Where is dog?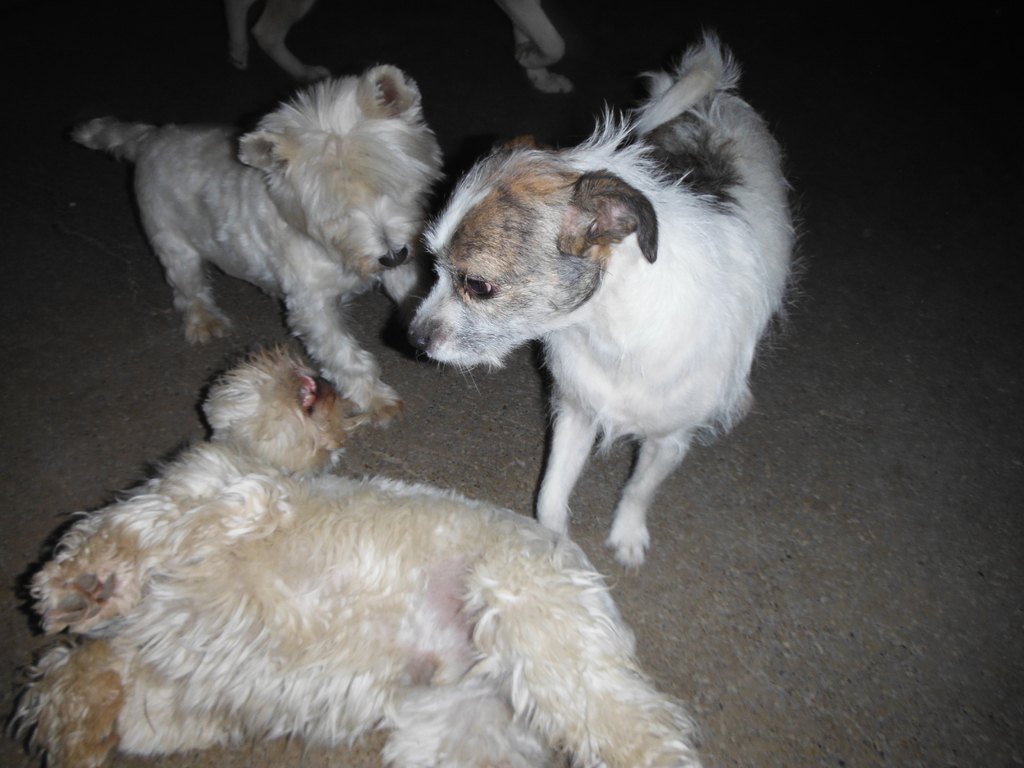
rect(79, 60, 451, 433).
